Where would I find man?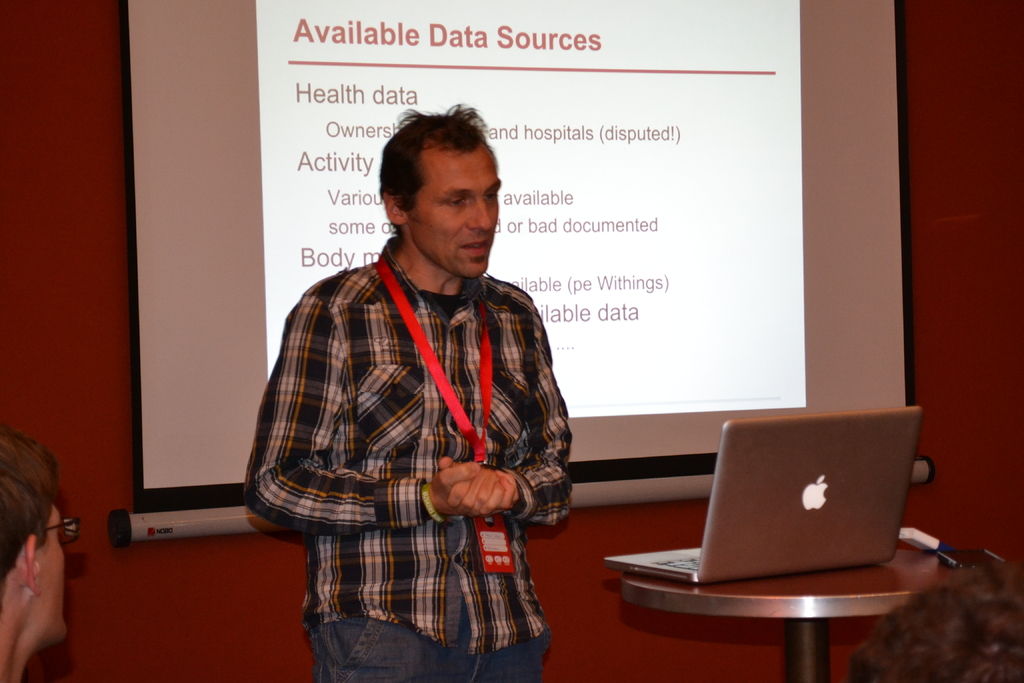
At pyautogui.locateOnScreen(255, 114, 576, 661).
